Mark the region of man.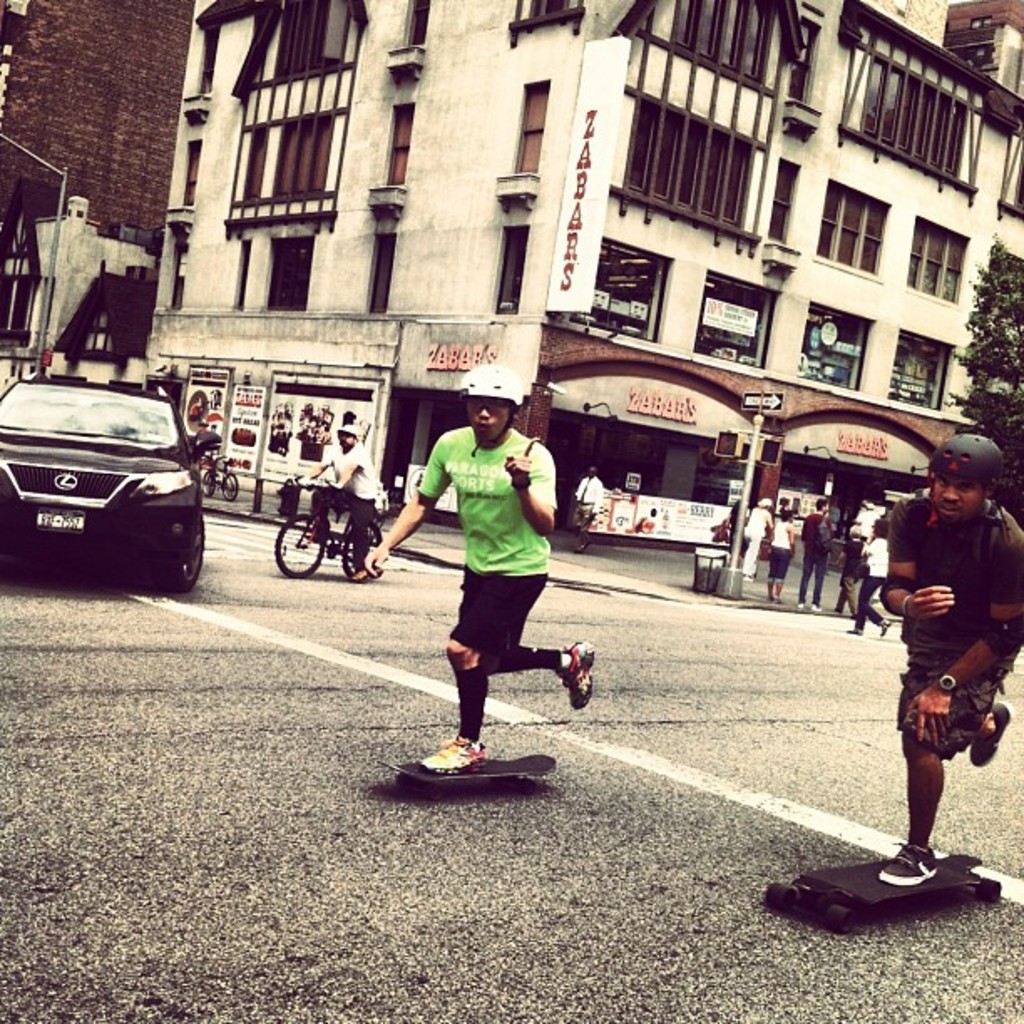
Region: <box>569,465,607,554</box>.
